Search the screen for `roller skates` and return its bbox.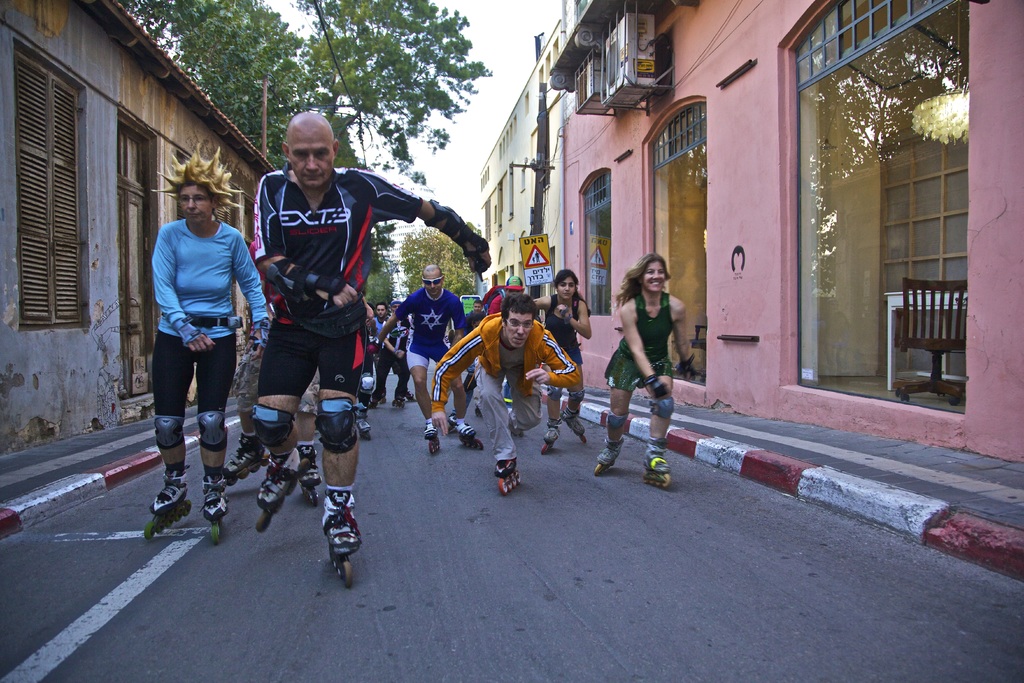
Found: left=368, top=387, right=390, bottom=407.
